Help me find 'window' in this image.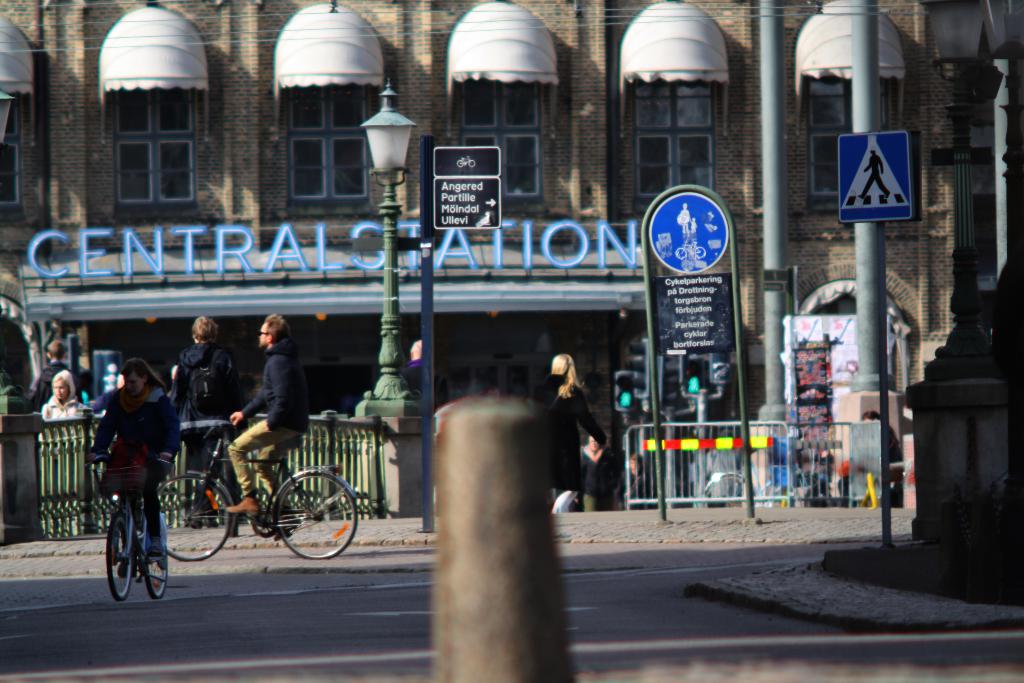
Found it: box(810, 83, 895, 191).
